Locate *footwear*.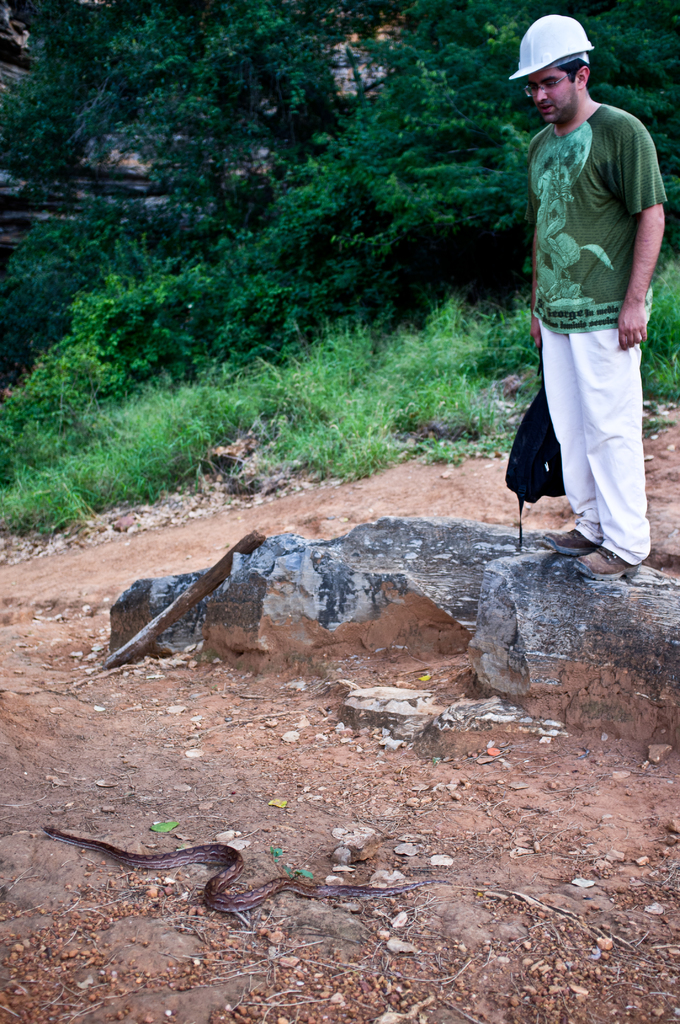
Bounding box: (568,540,641,580).
